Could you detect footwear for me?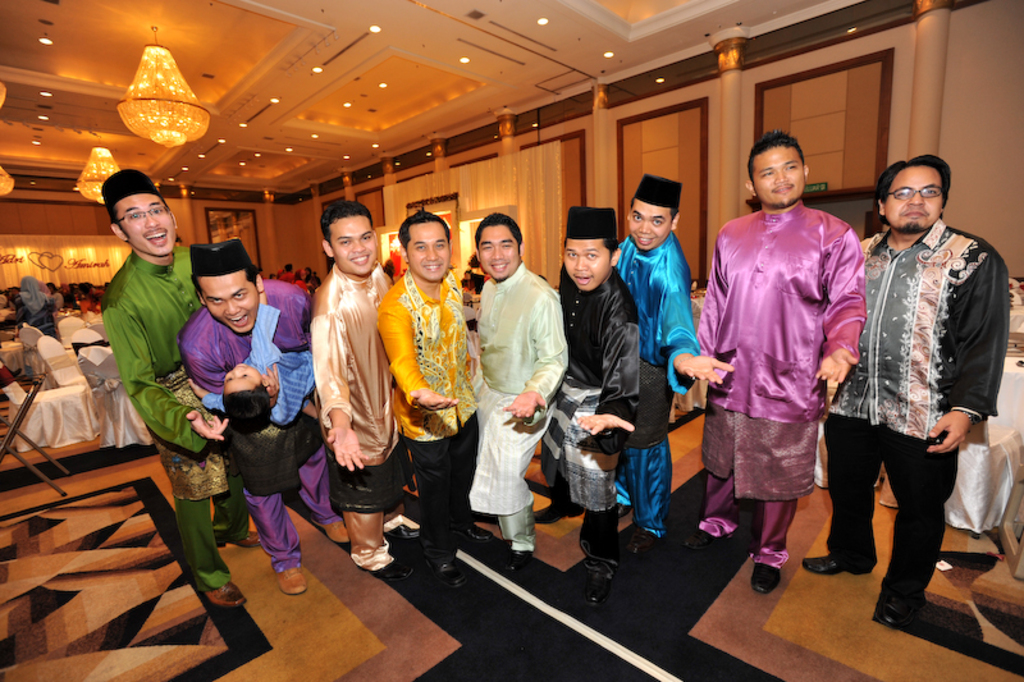
Detection result: crop(685, 532, 737, 551).
